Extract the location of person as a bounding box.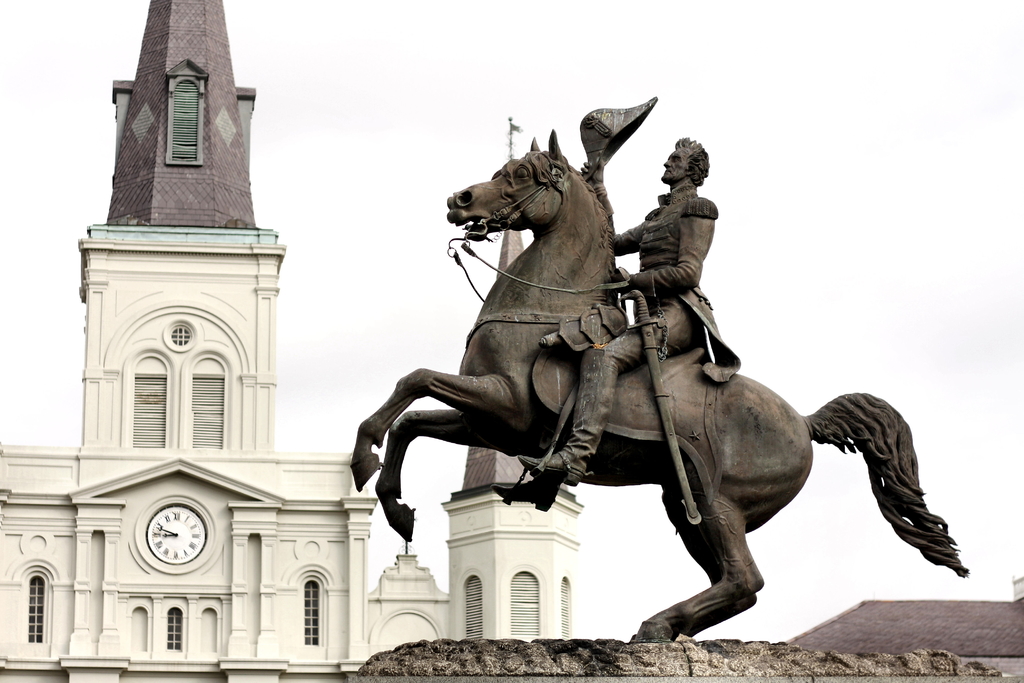
select_region(490, 142, 744, 509).
